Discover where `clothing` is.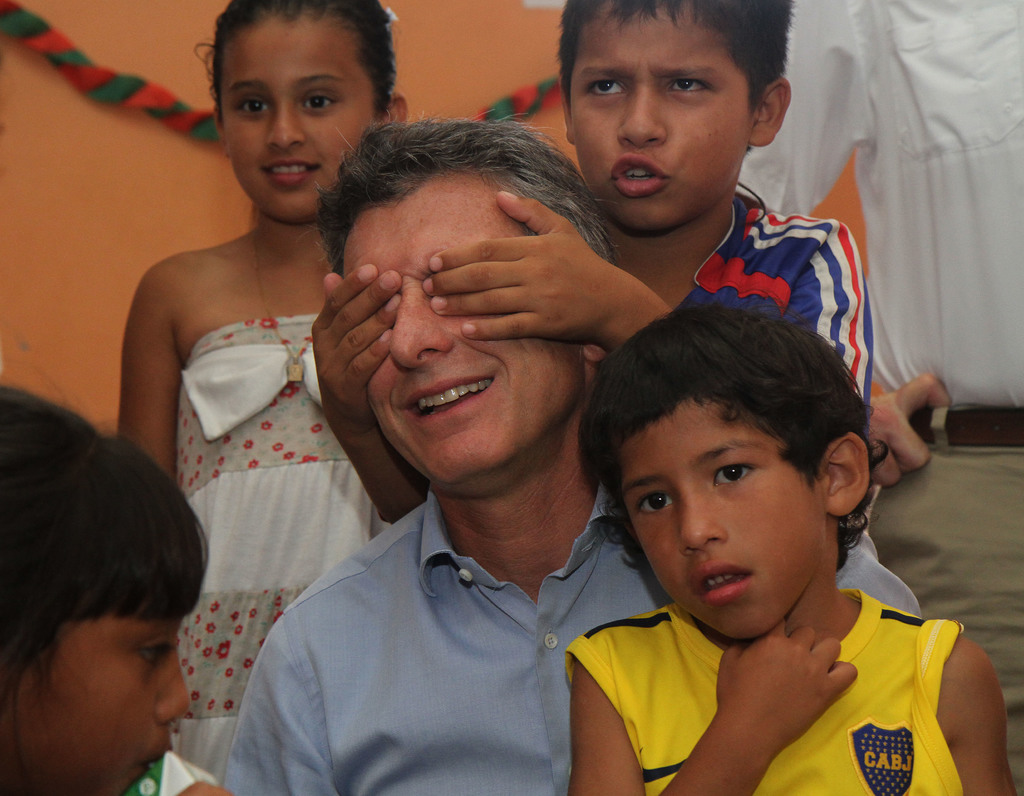
Discovered at 626, 167, 888, 561.
